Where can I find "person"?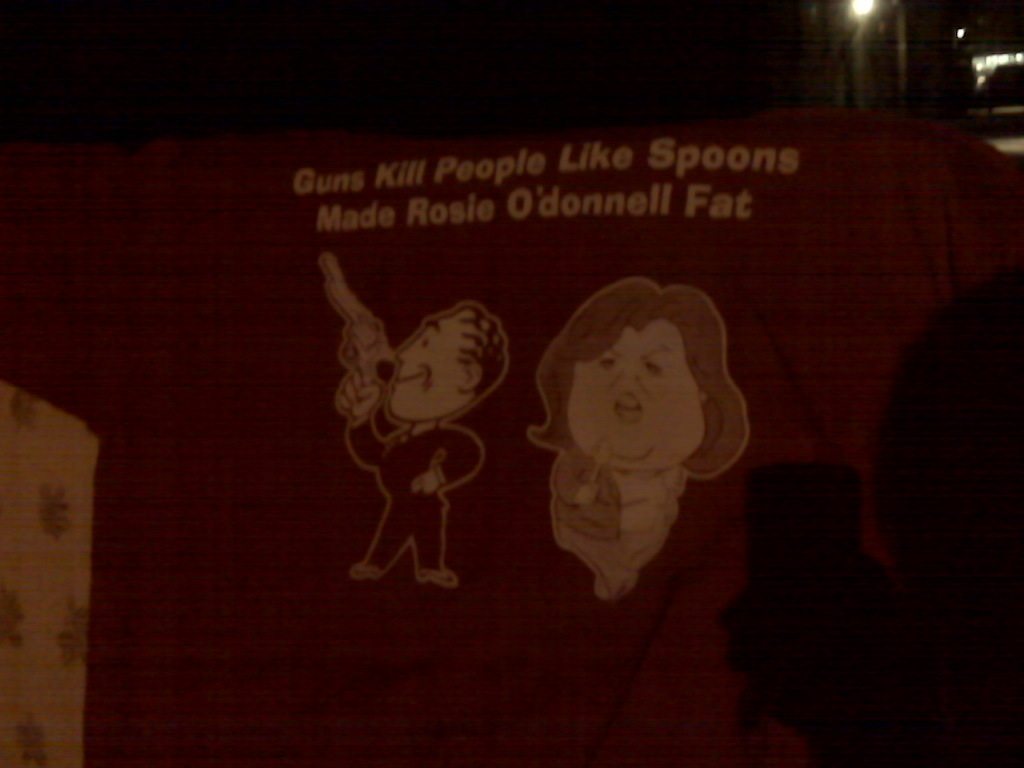
You can find it at x1=528 y1=276 x2=753 y2=603.
